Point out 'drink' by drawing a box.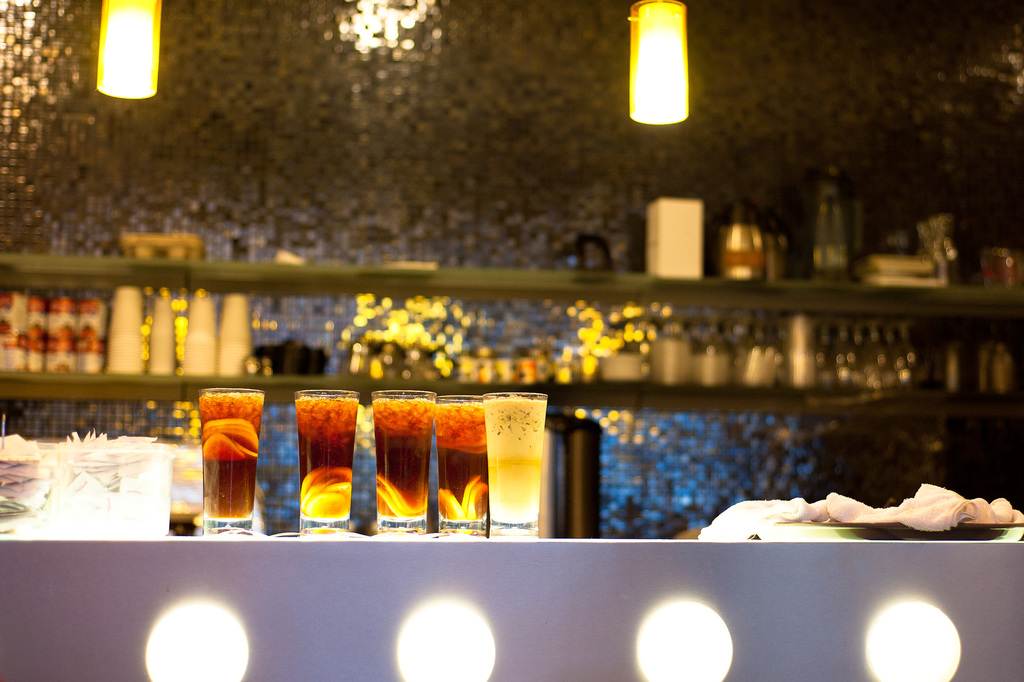
bbox=[486, 392, 548, 540].
